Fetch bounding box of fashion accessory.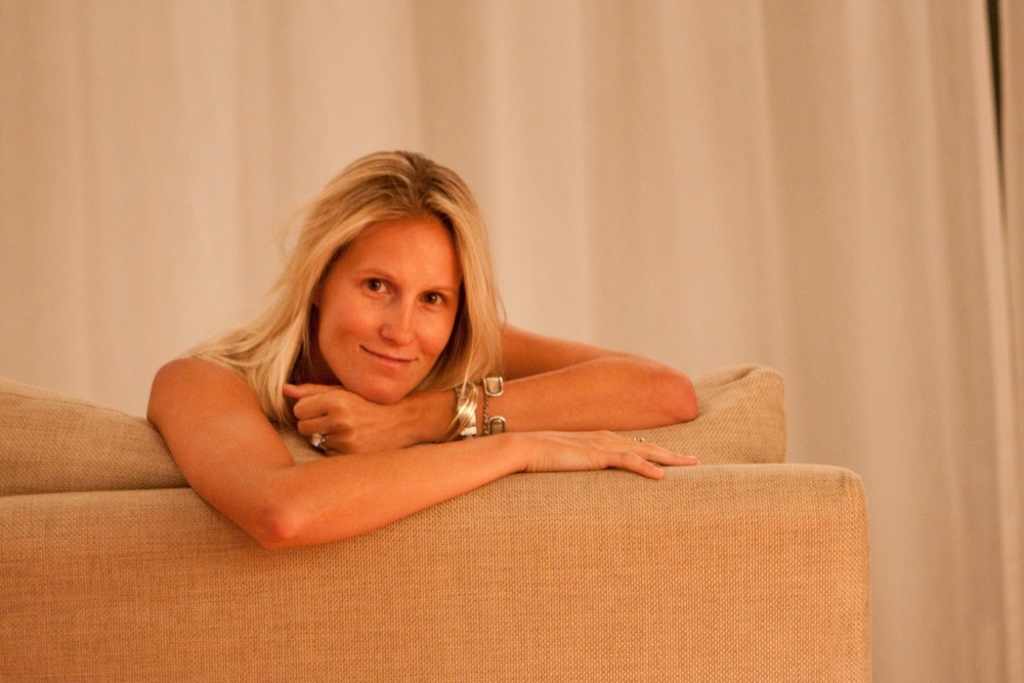
Bbox: [451,379,476,437].
